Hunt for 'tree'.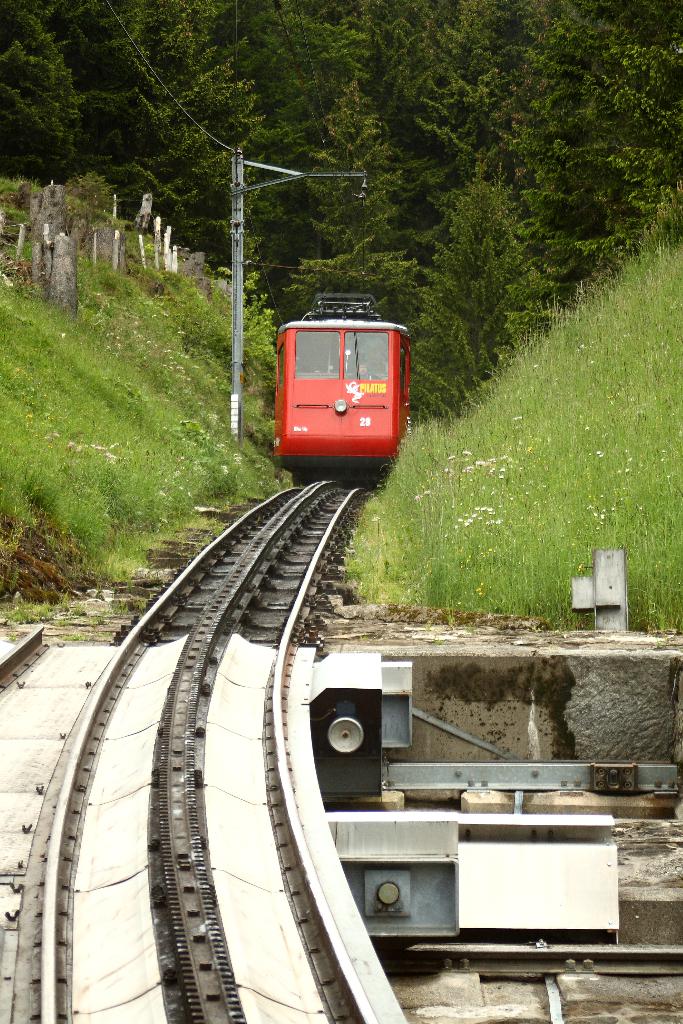
Hunted down at bbox=(411, 164, 559, 422).
